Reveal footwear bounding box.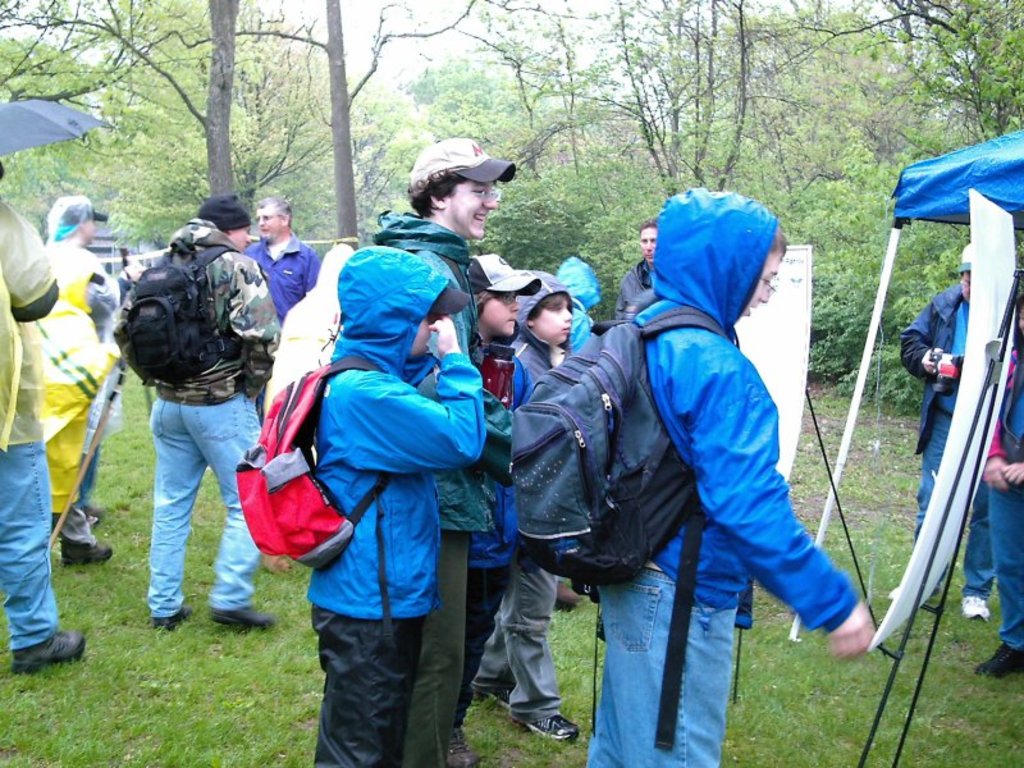
Revealed: 556:586:590:614.
